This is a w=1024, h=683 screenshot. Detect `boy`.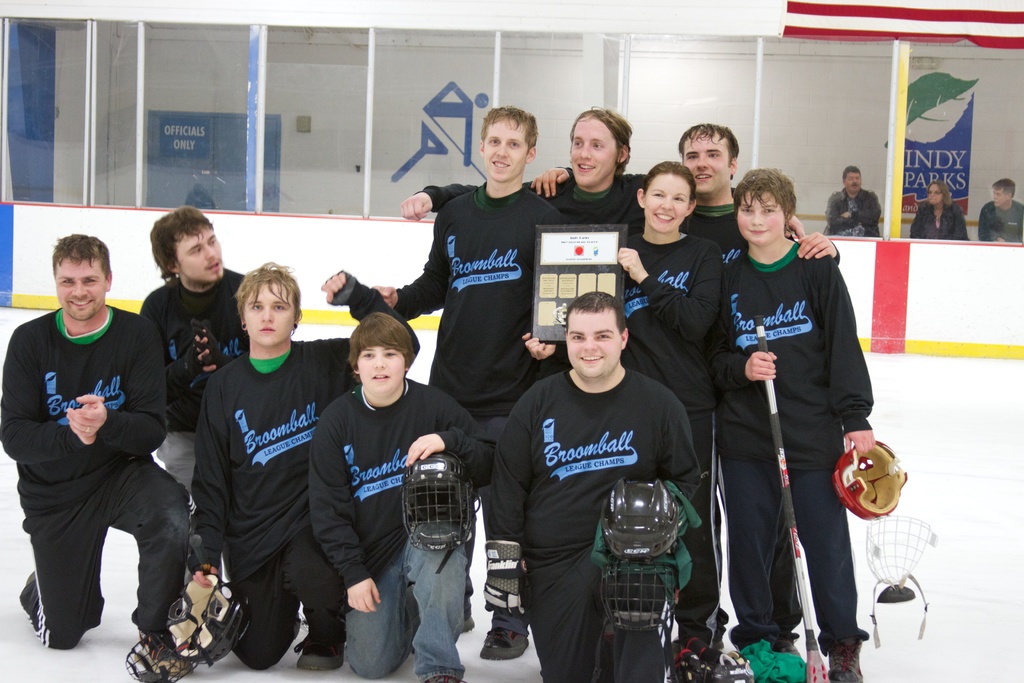
<region>716, 156, 872, 682</region>.
